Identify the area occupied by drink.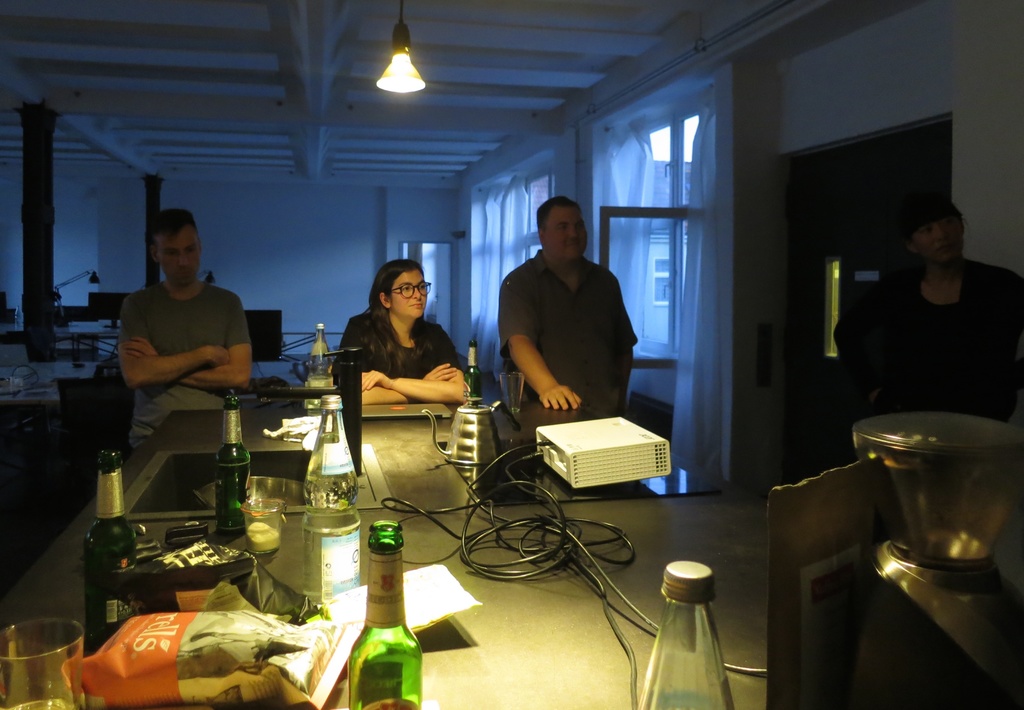
Area: bbox(220, 398, 253, 528).
